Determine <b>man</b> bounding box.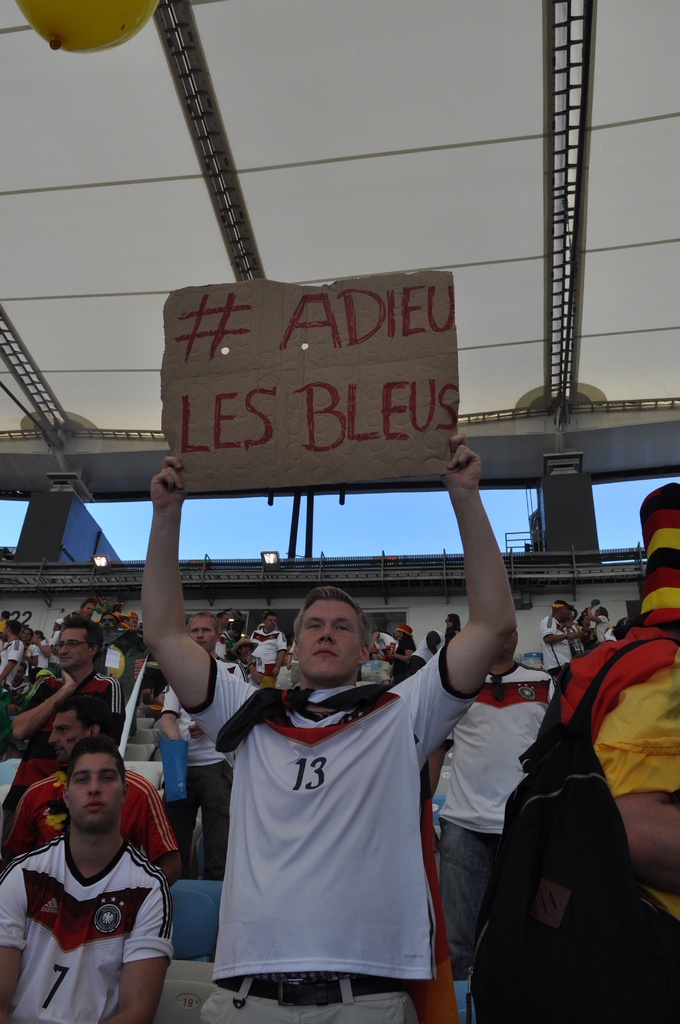
Determined: pyautogui.locateOnScreen(222, 620, 238, 657).
